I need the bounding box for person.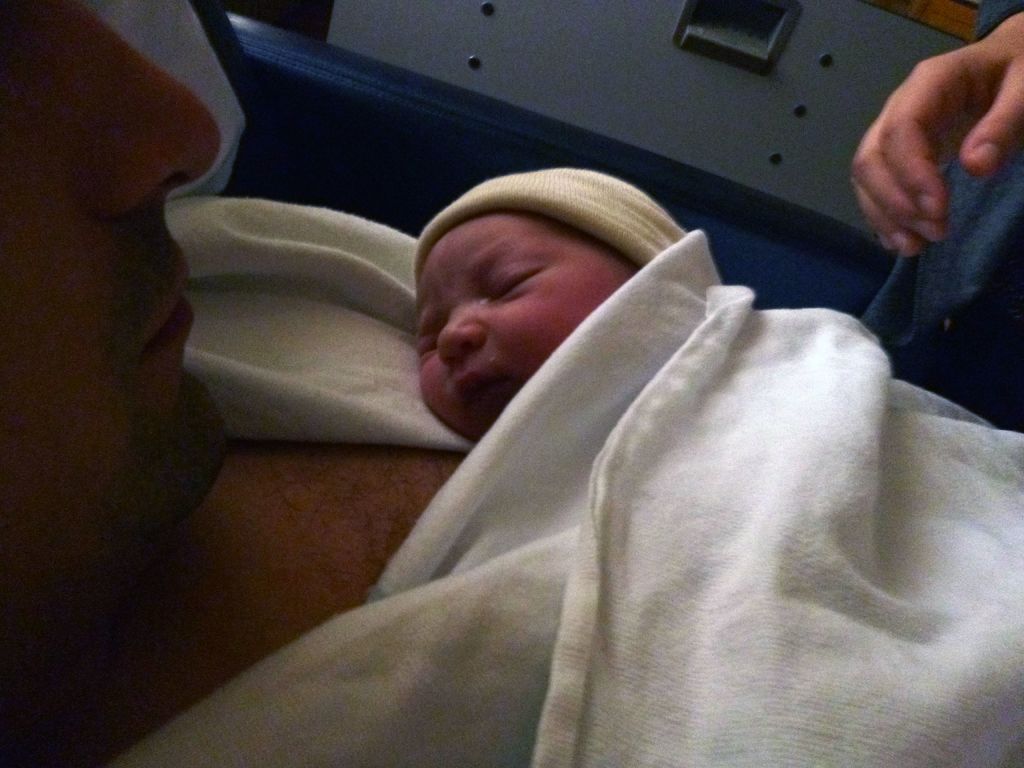
Here it is: <bbox>2, 4, 1023, 767</bbox>.
